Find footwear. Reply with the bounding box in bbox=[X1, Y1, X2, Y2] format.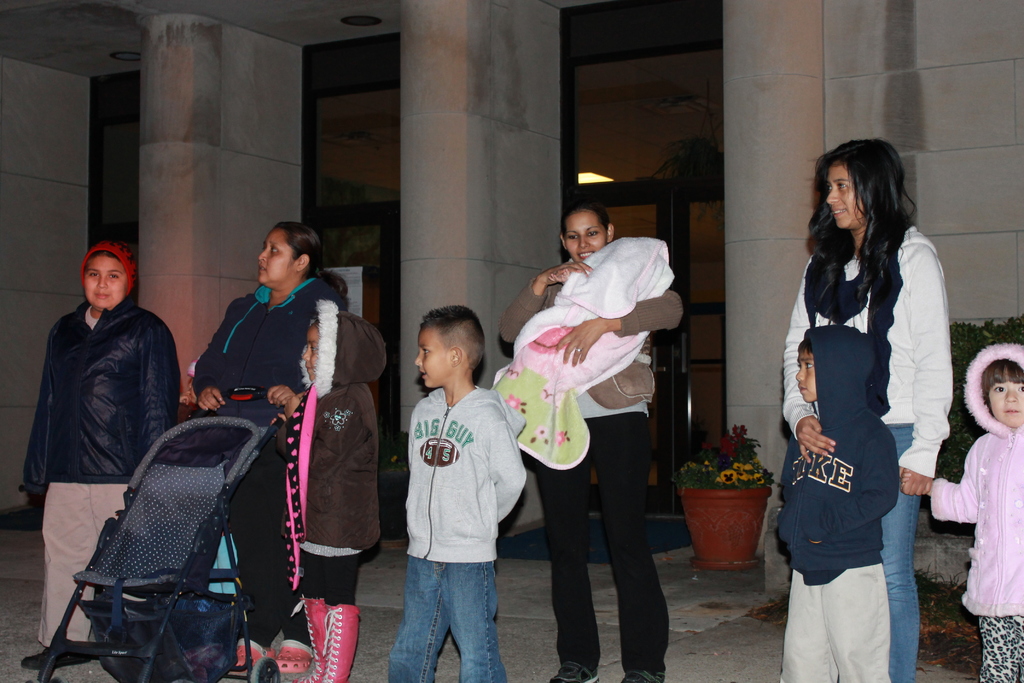
bbox=[230, 641, 268, 673].
